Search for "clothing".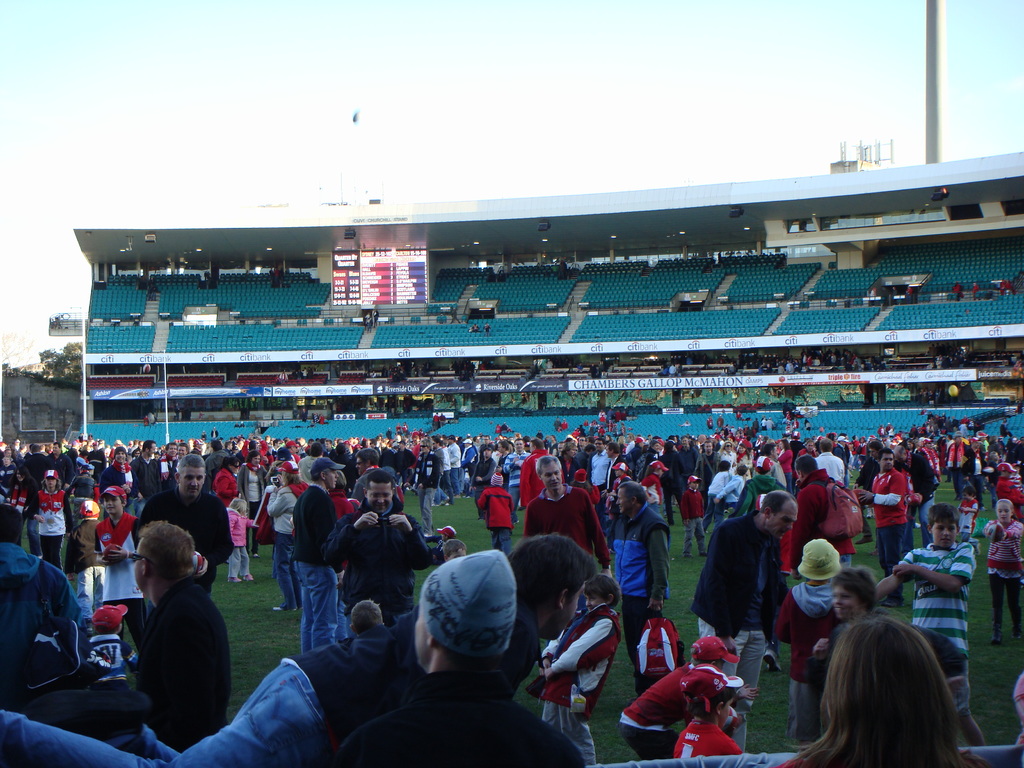
Found at 108,454,134,487.
